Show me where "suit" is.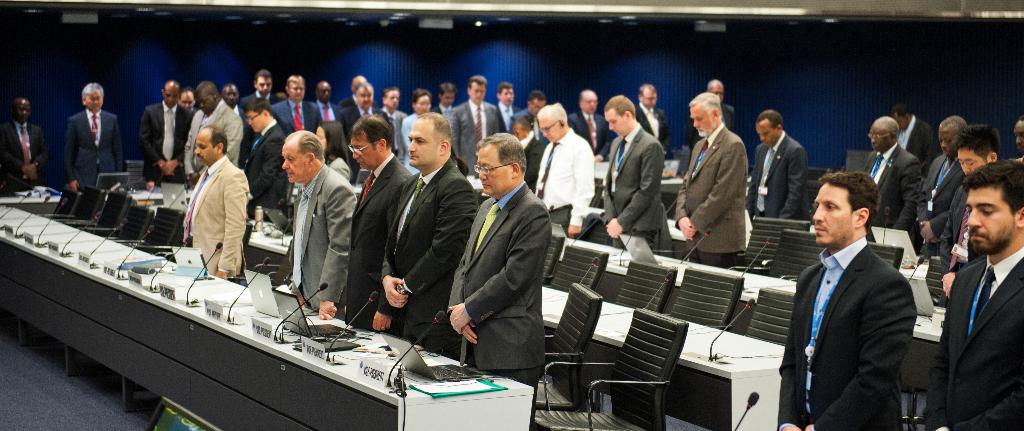
"suit" is at l=916, t=155, r=970, b=257.
